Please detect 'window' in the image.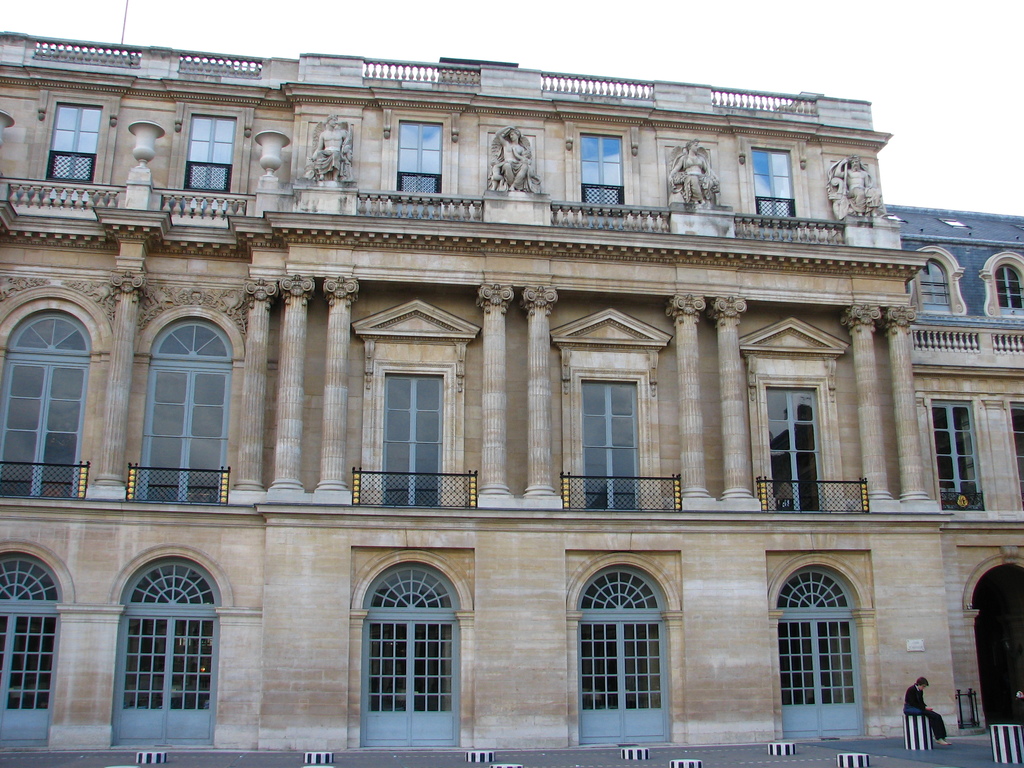
bbox(0, 292, 93, 511).
